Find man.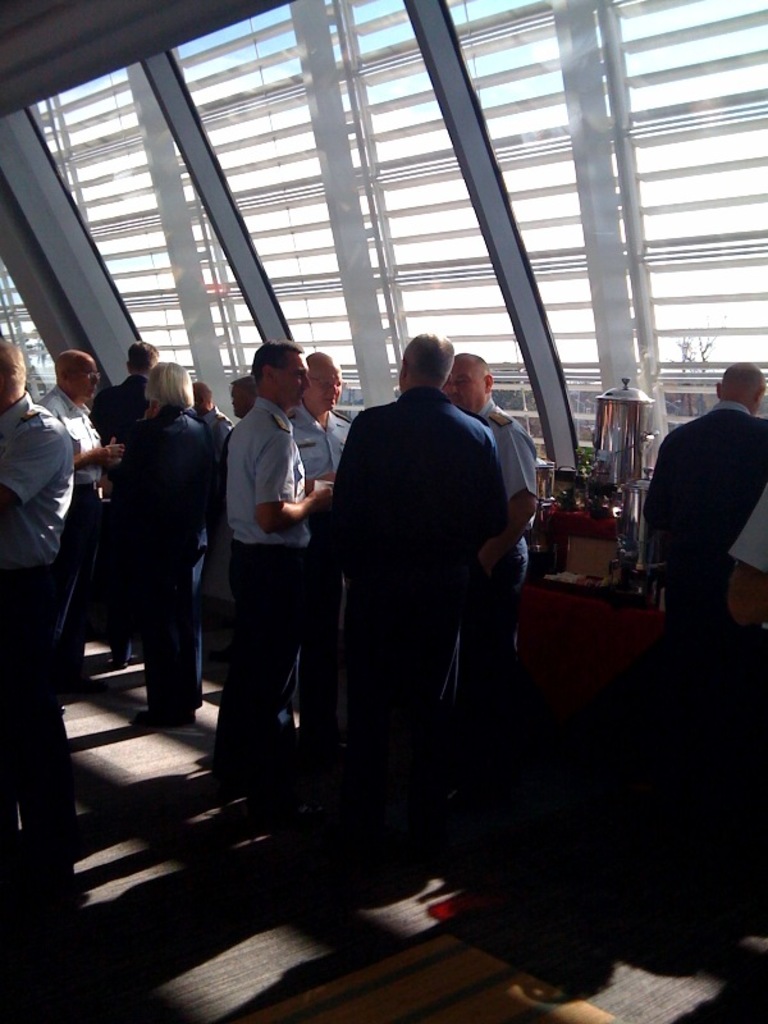
{"left": 0, "top": 343, "right": 77, "bottom": 884}.
